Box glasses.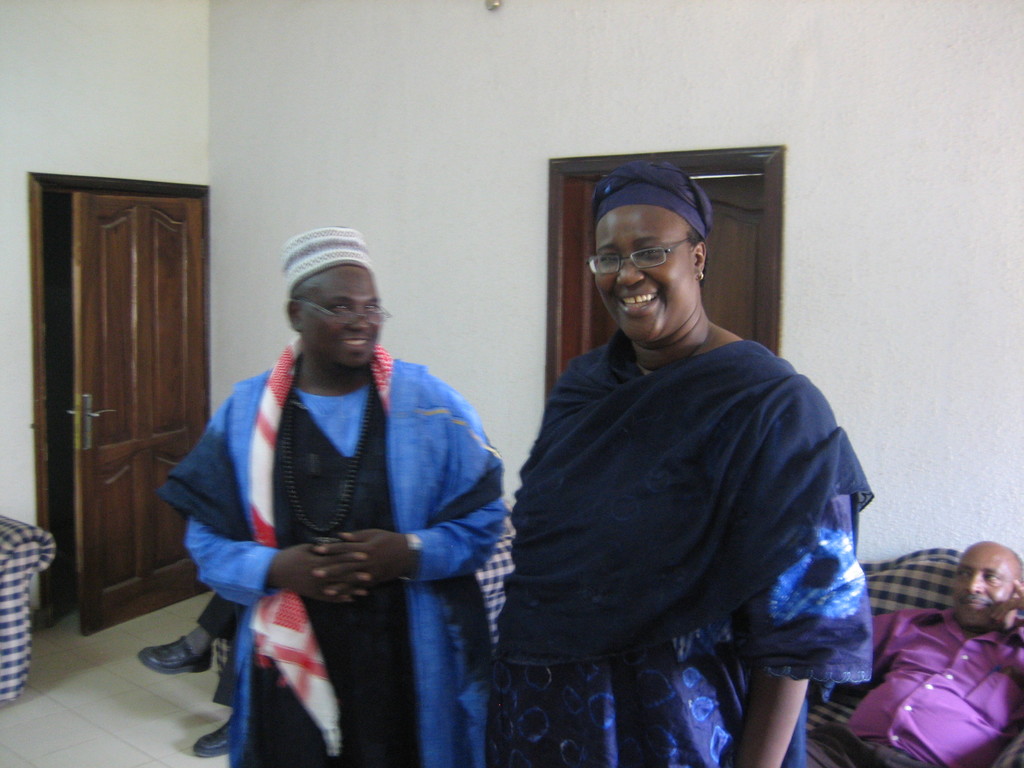
crop(580, 227, 711, 280).
